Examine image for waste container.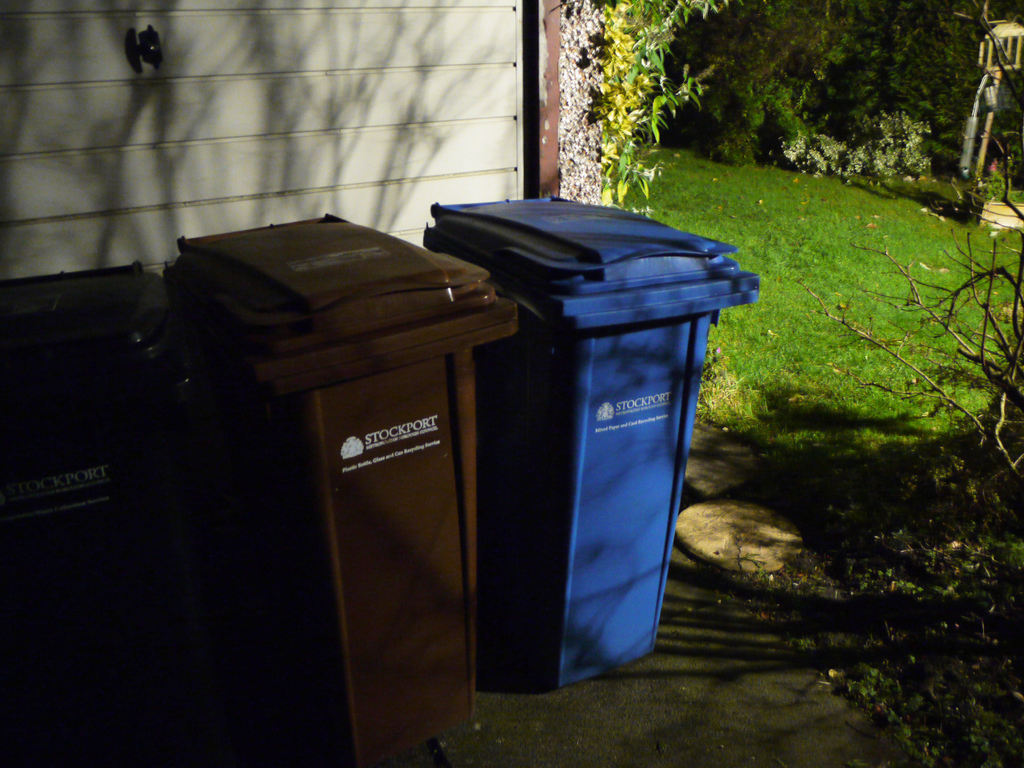
Examination result: rect(156, 209, 513, 767).
